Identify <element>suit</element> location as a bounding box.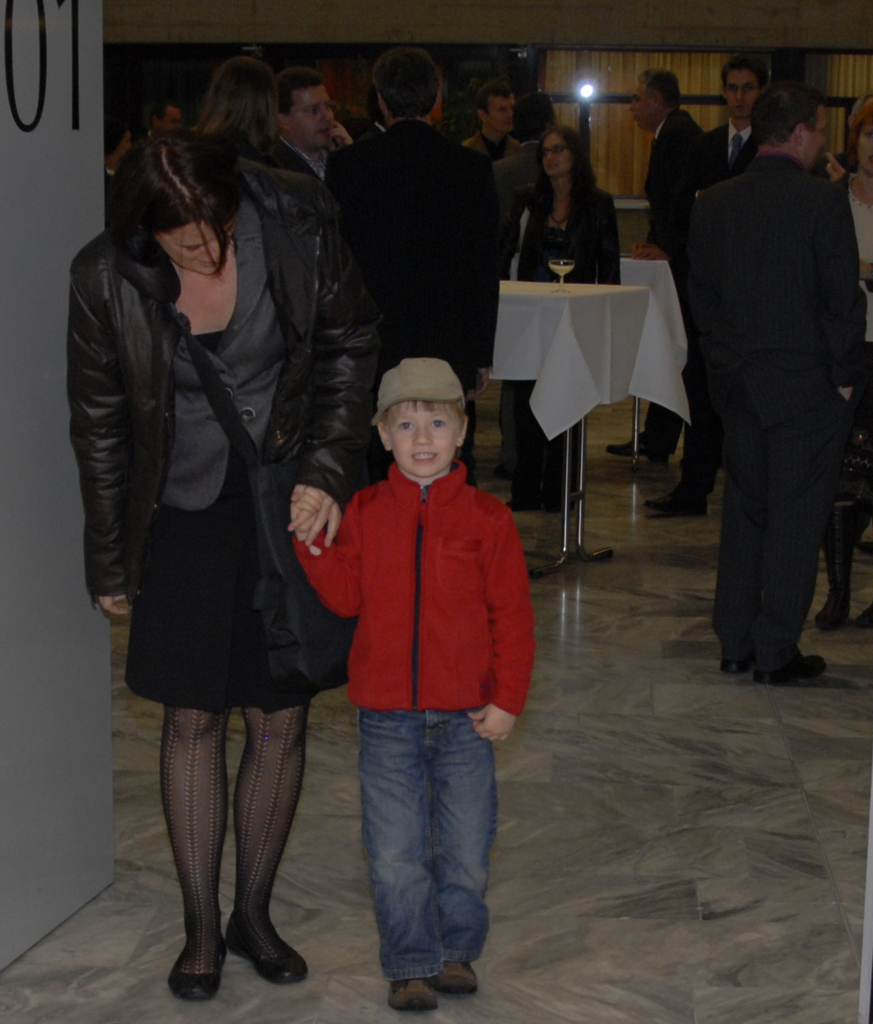
673,79,862,691.
